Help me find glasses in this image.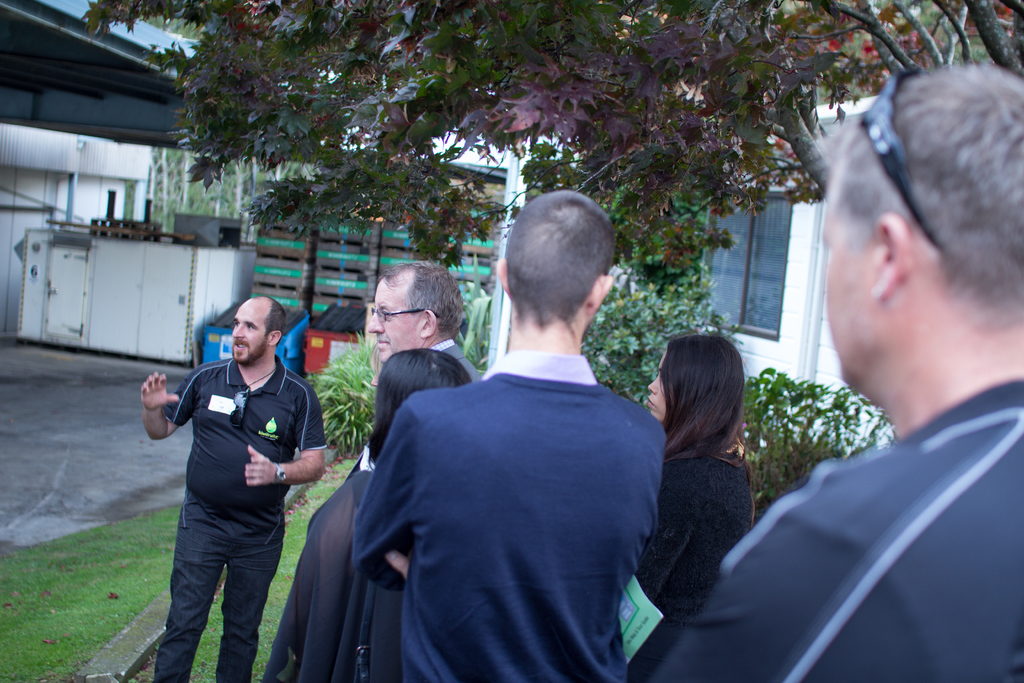
Found it: <region>861, 62, 944, 251</region>.
